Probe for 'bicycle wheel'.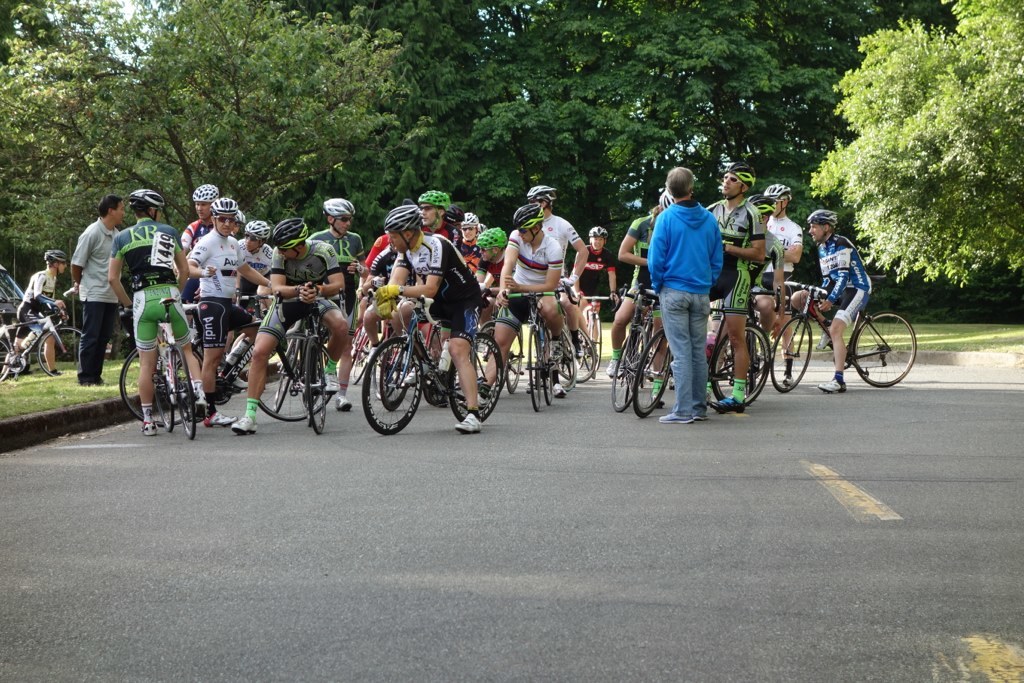
Probe result: bbox(307, 343, 332, 437).
